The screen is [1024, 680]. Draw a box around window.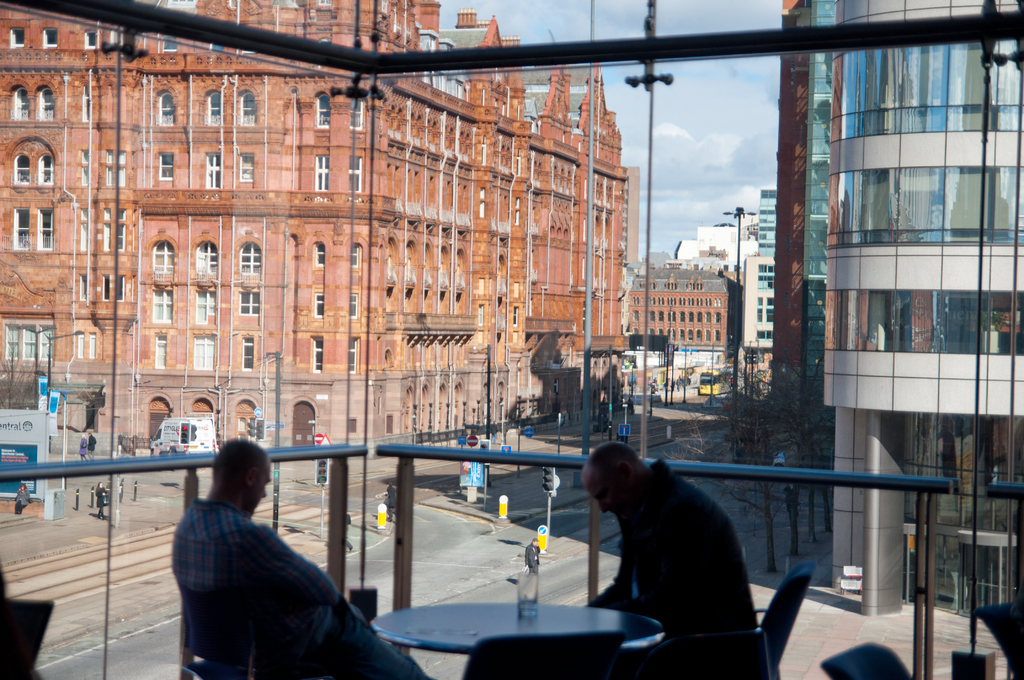
193/336/215/371.
